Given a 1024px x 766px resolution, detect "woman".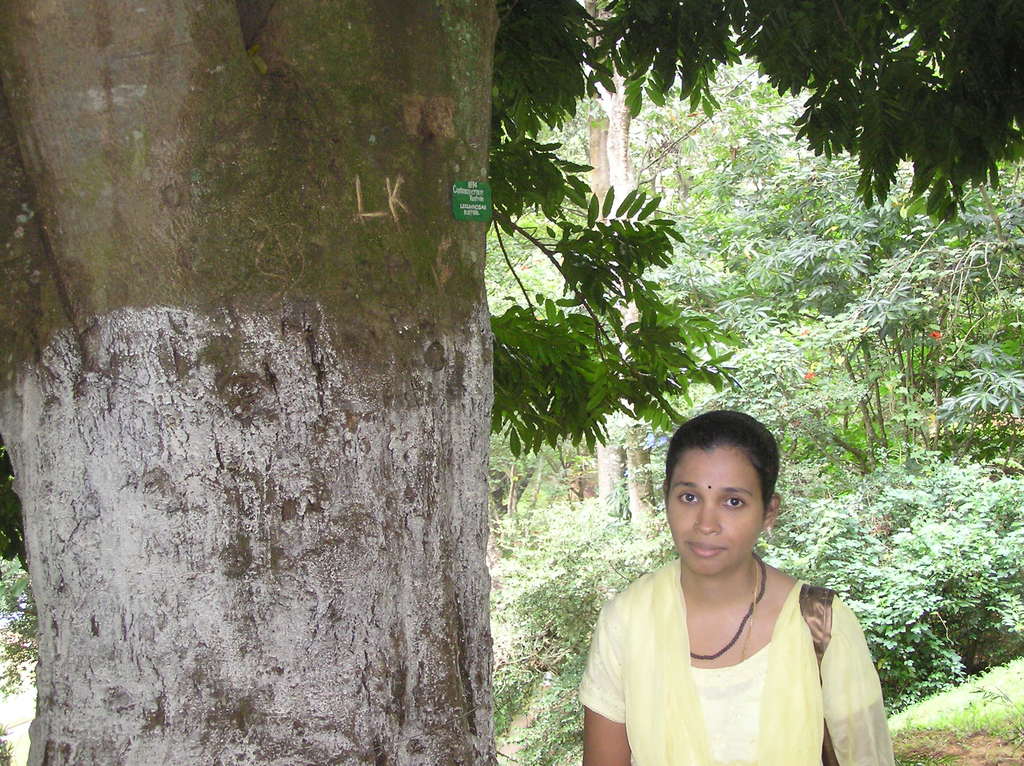
563 413 913 762.
